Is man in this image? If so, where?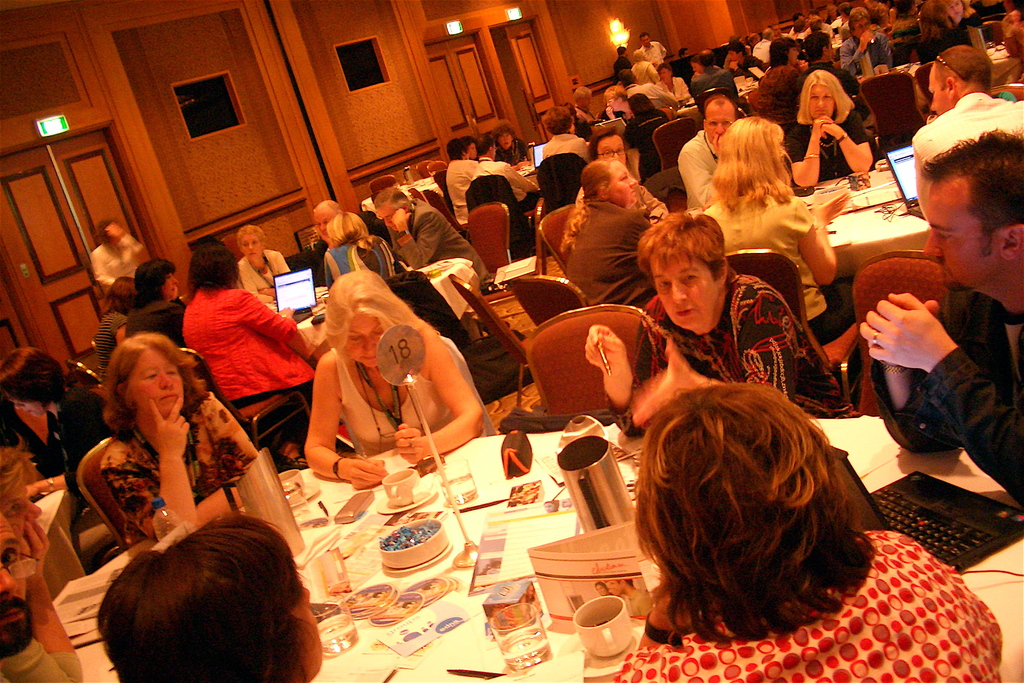
Yes, at select_region(910, 49, 1023, 212).
